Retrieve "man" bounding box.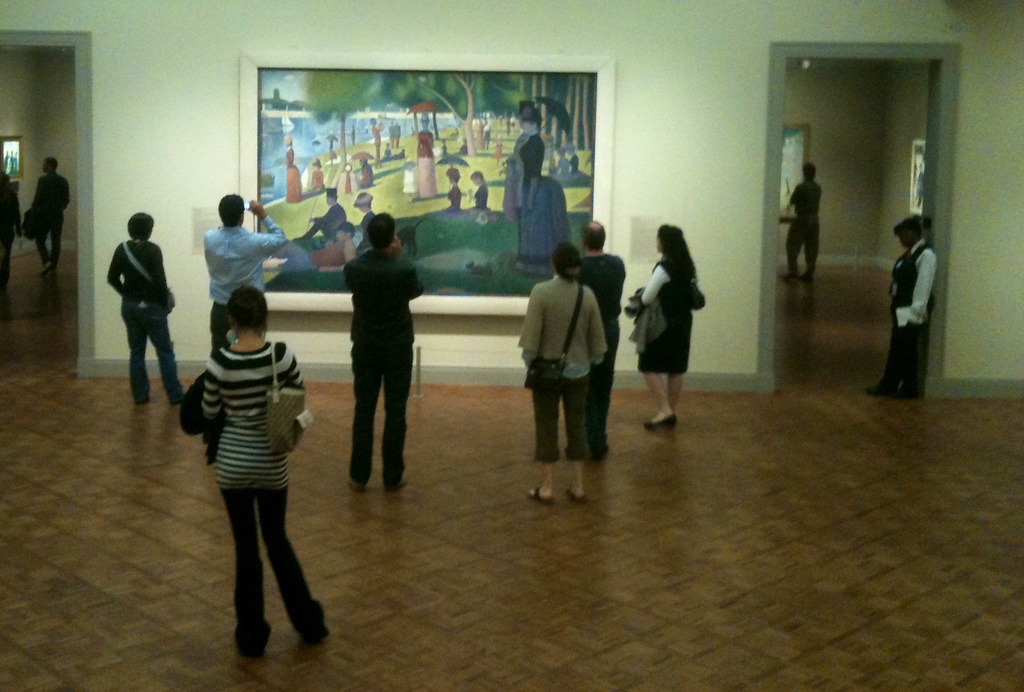
Bounding box: BBox(346, 216, 426, 495).
